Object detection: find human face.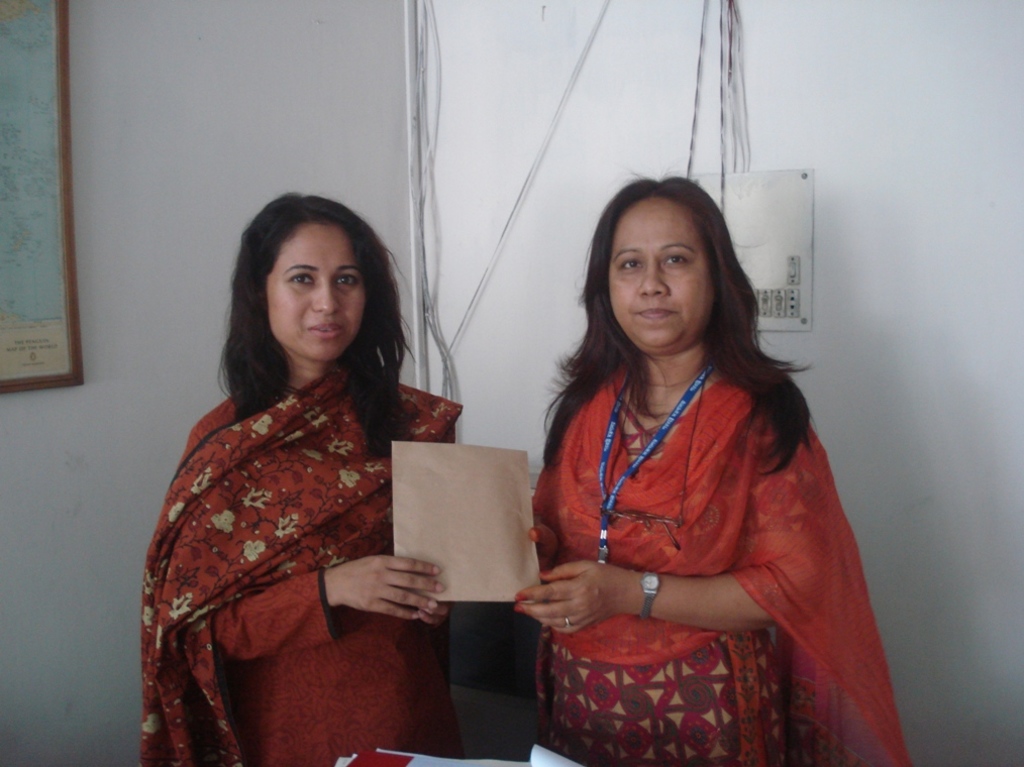
bbox=(609, 199, 716, 347).
